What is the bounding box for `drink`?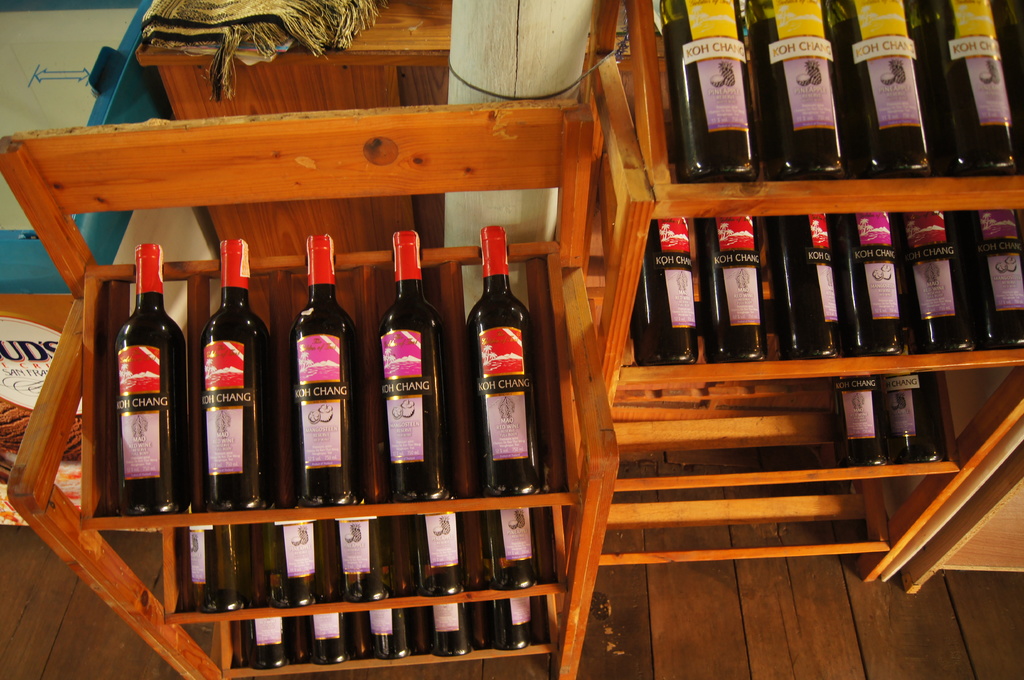
832 378 882 463.
